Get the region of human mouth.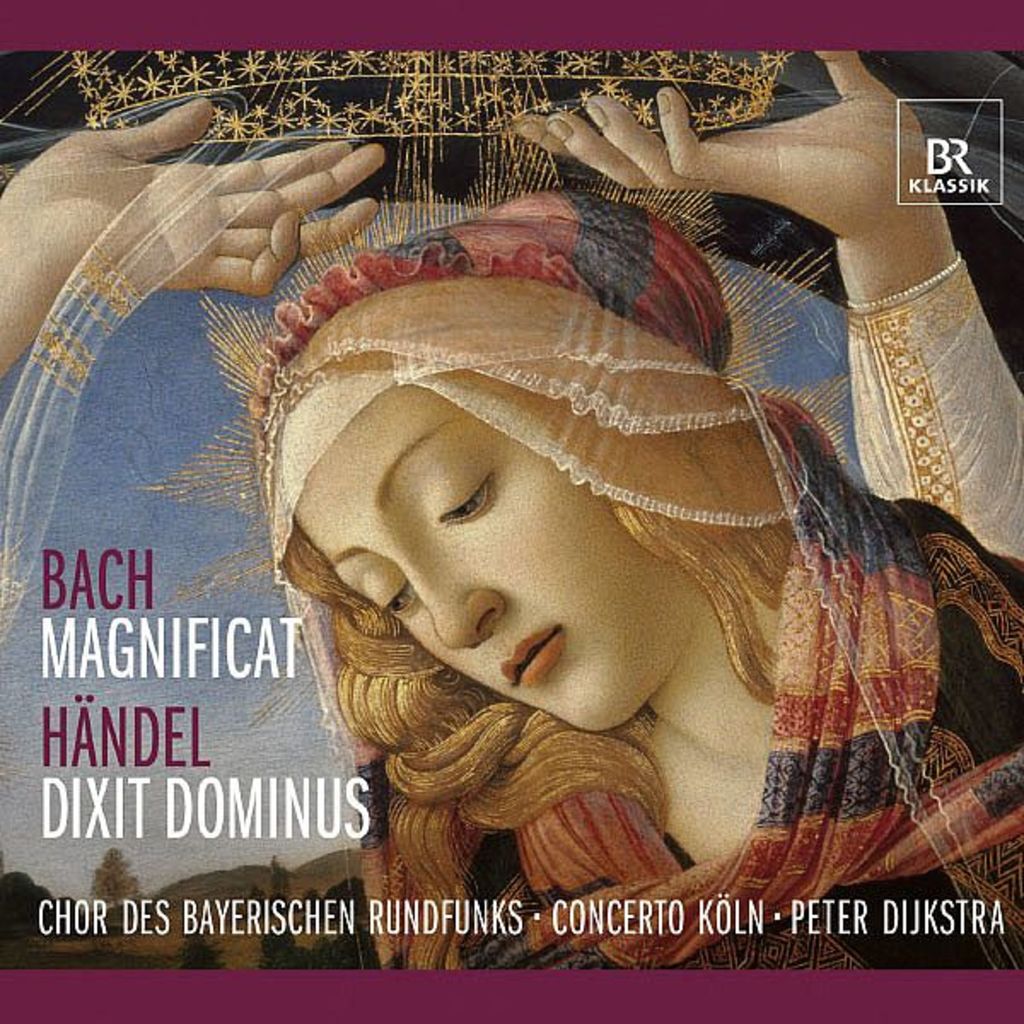
Rect(498, 626, 565, 689).
